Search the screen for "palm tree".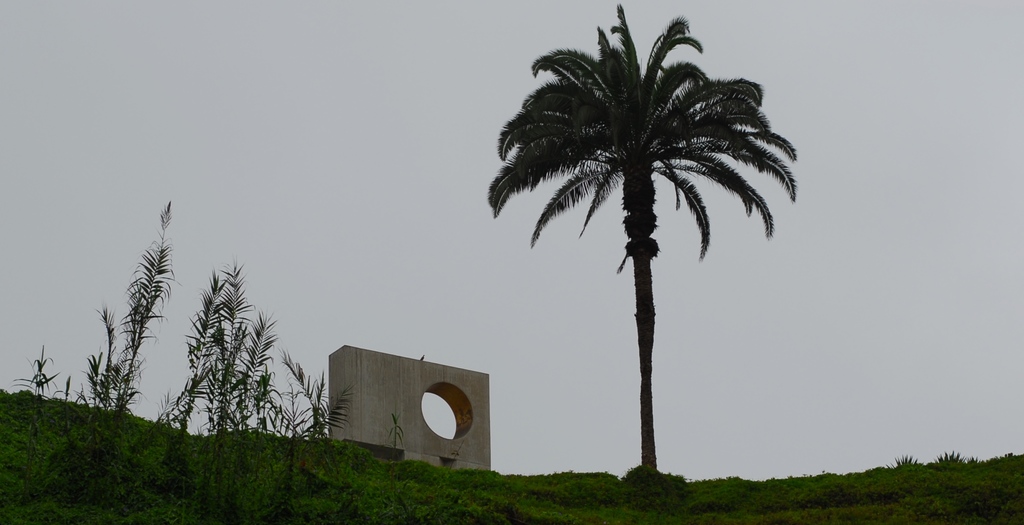
Found at pyautogui.locateOnScreen(507, 29, 777, 485).
